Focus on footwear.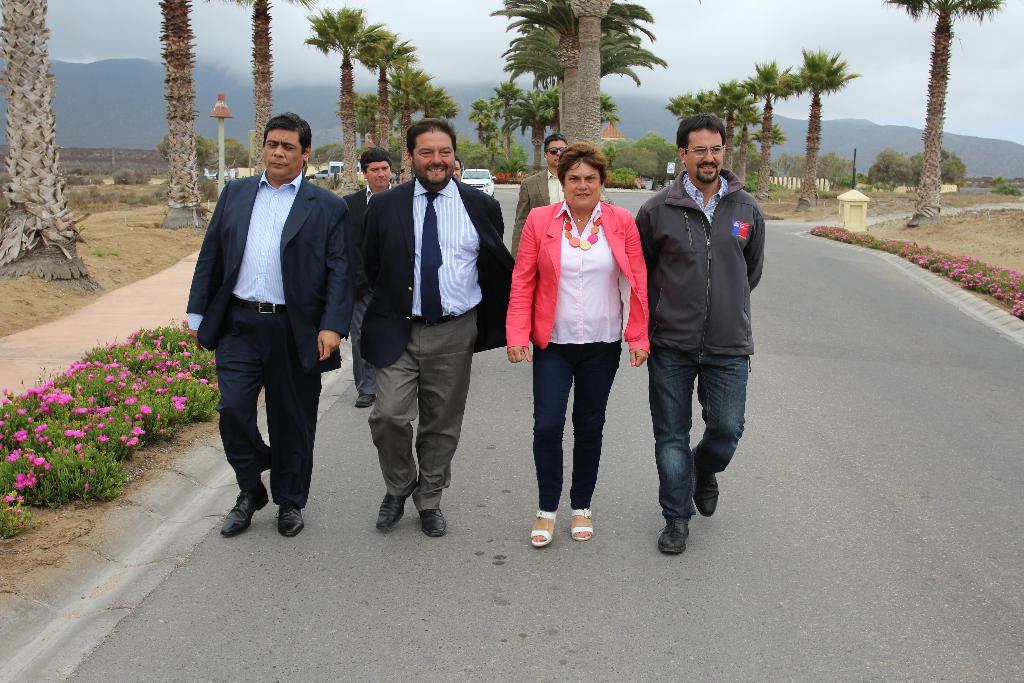
Focused at {"left": 659, "top": 517, "right": 691, "bottom": 555}.
